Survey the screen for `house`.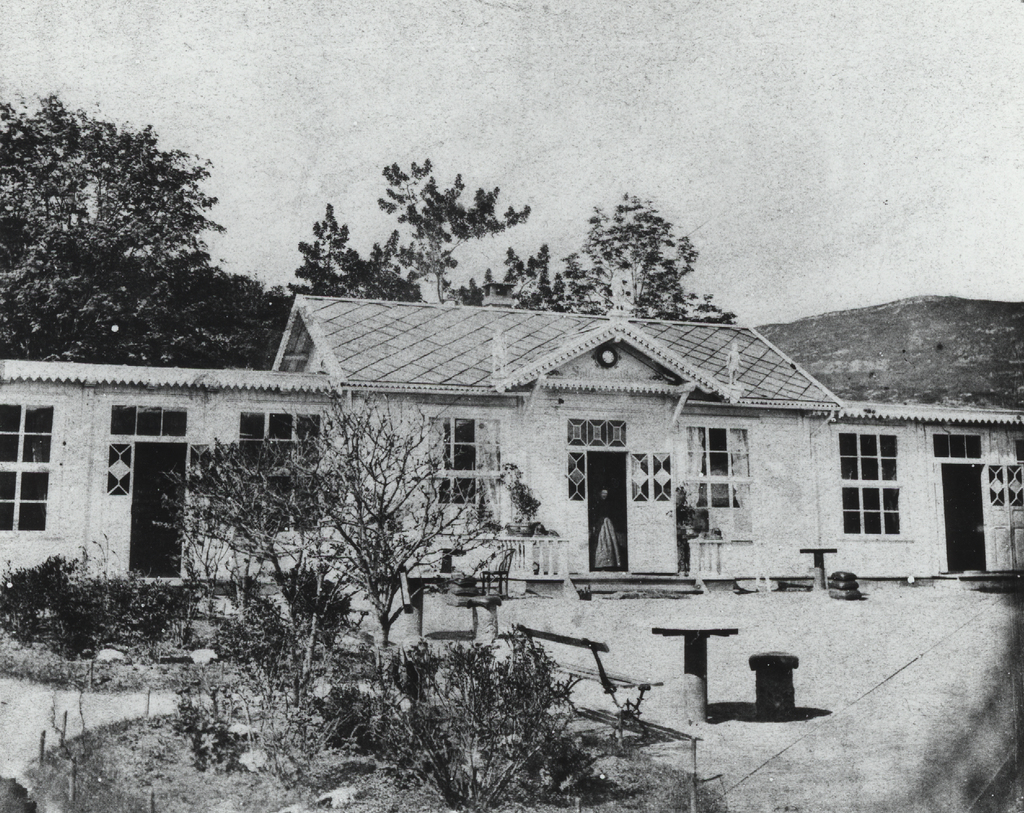
Survey found: left=0, top=289, right=1023, bottom=576.
